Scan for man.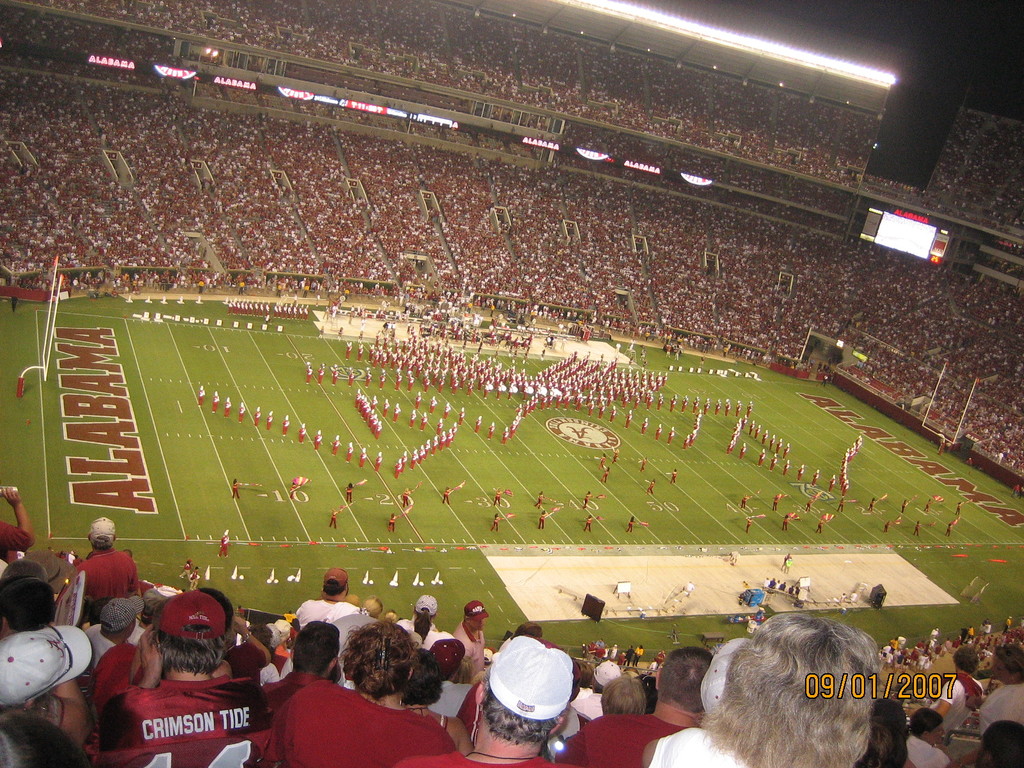
Scan result: {"left": 668, "top": 394, "right": 675, "bottom": 412}.
